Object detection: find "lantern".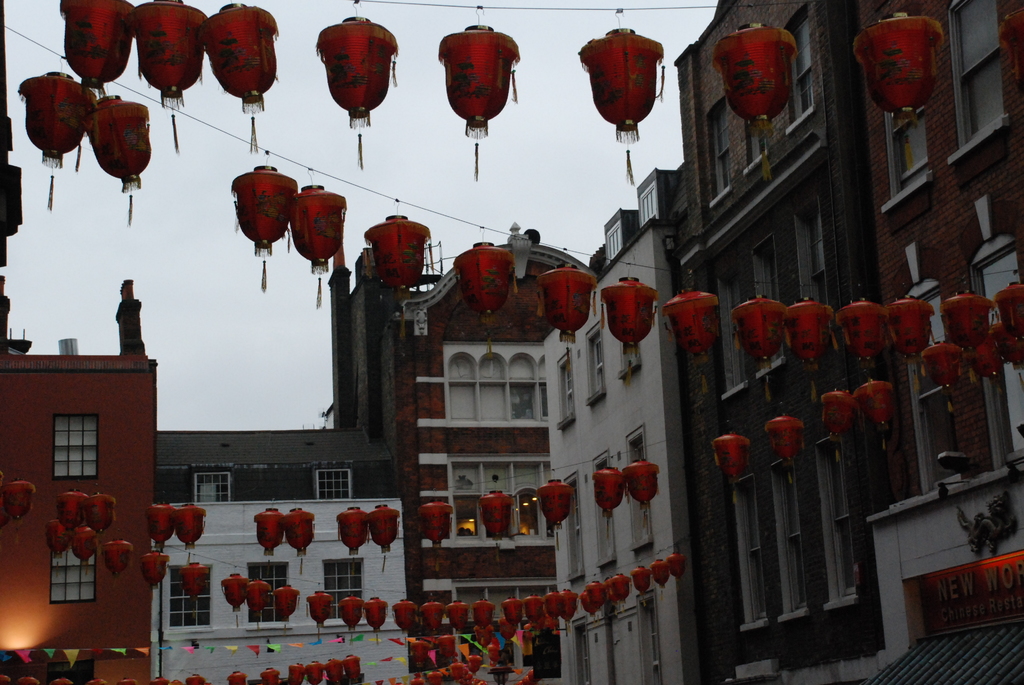
left=455, top=230, right=515, bottom=357.
